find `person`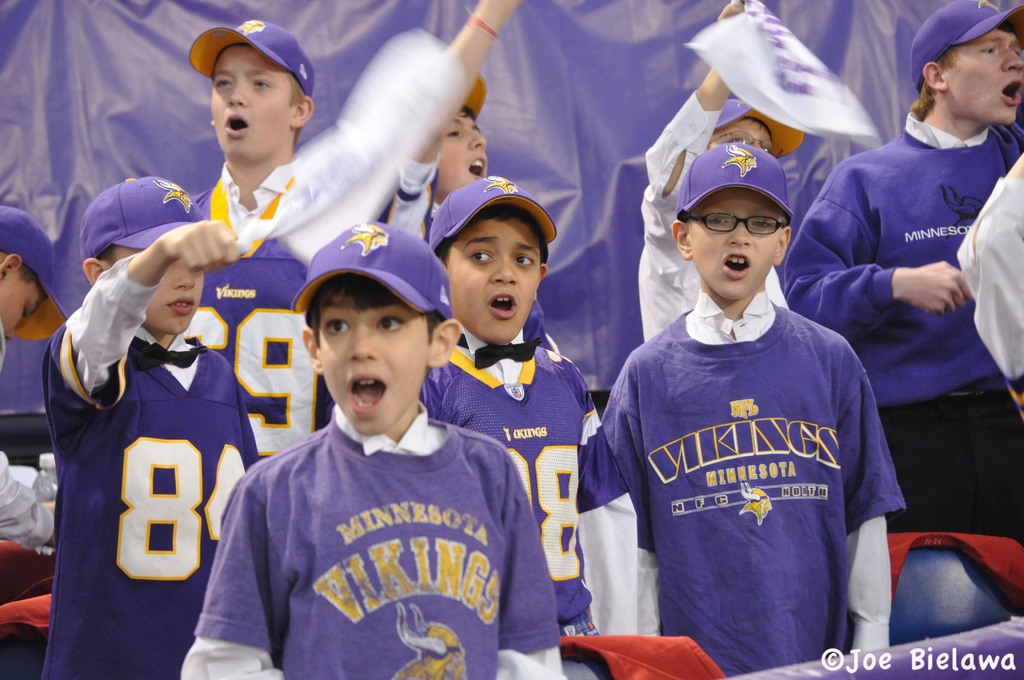
l=178, t=0, r=513, b=459
